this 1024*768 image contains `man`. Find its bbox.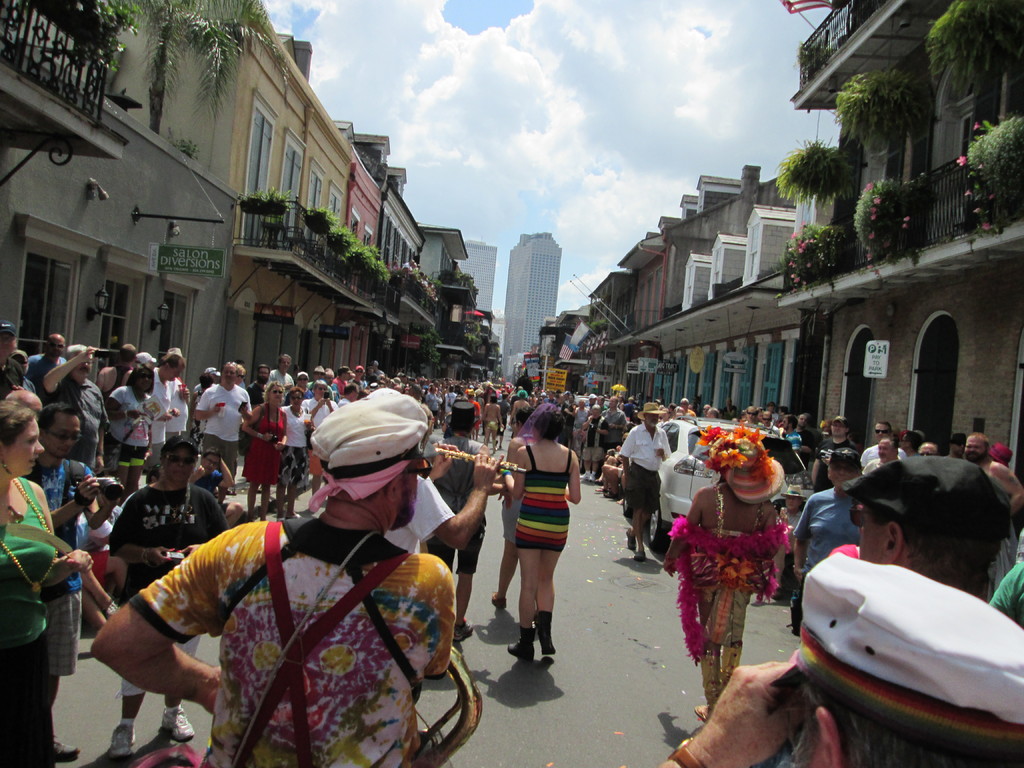
x1=146, y1=352, x2=179, y2=467.
